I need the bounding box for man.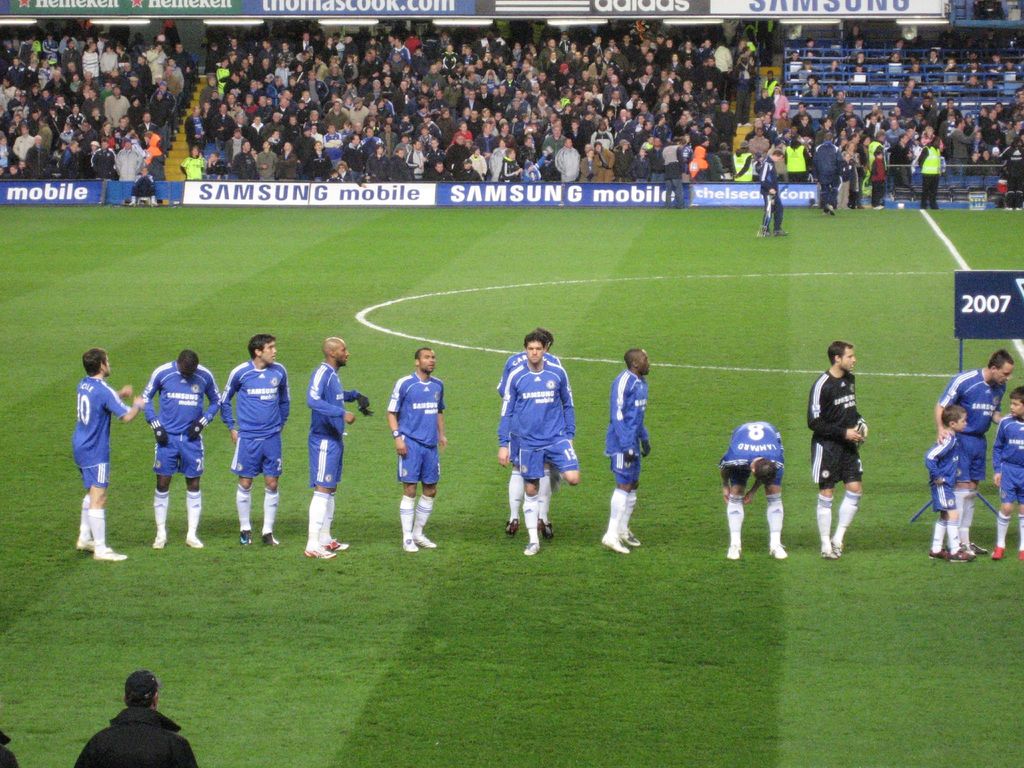
Here it is: (left=72, top=346, right=147, bottom=563).
